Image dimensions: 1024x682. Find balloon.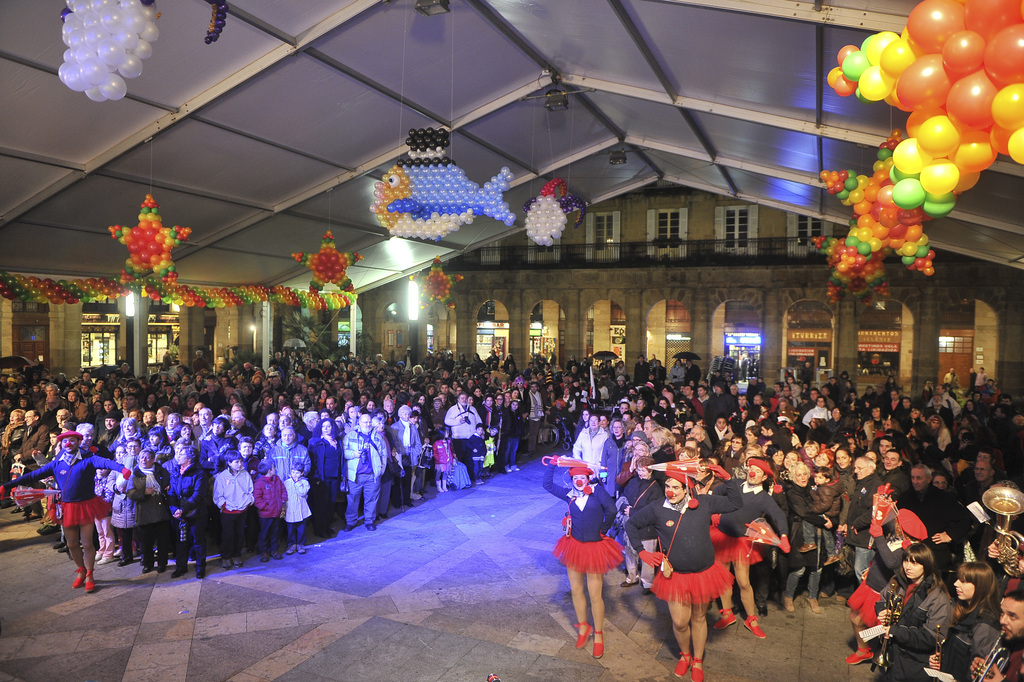
[890, 90, 916, 113].
